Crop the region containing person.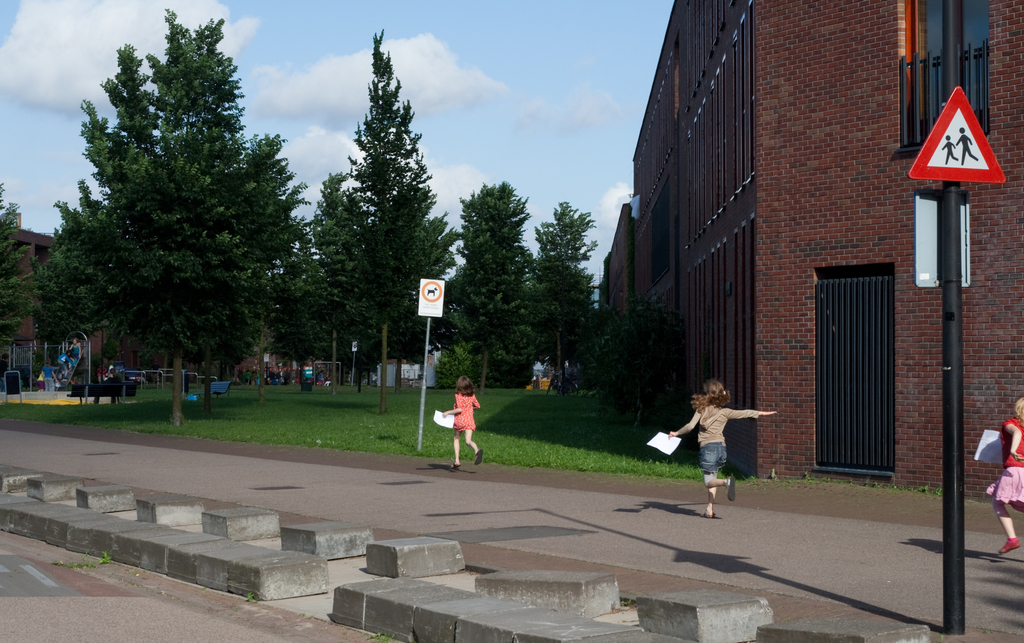
Crop region: [73, 337, 81, 363].
